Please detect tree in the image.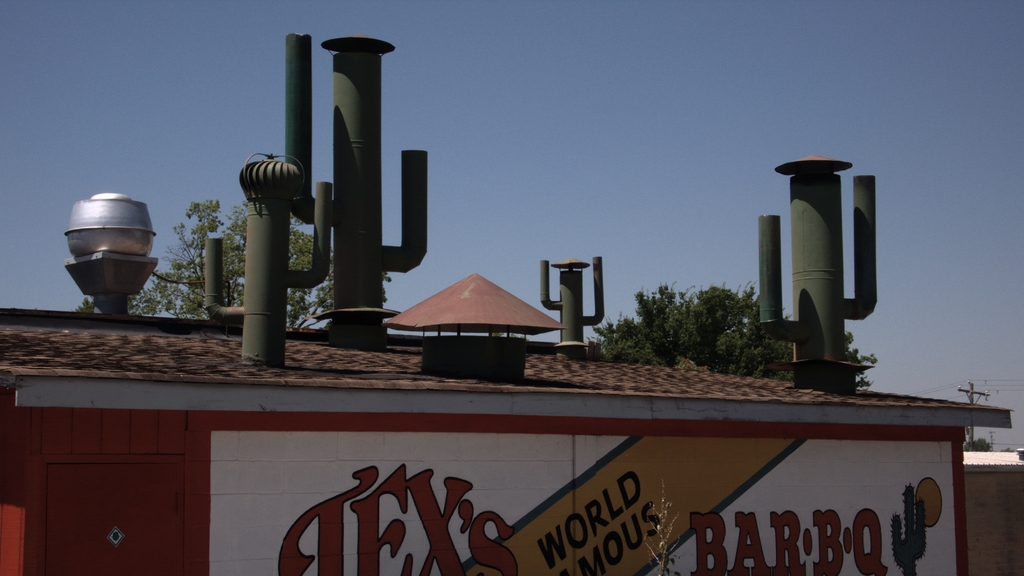
pyautogui.locateOnScreen(79, 200, 394, 319).
